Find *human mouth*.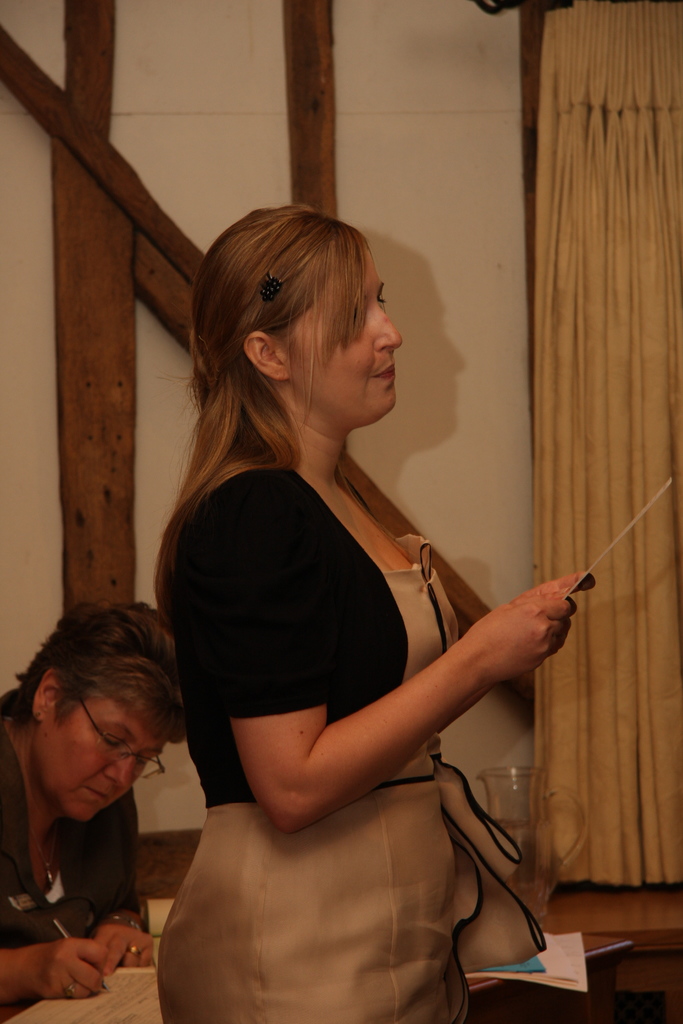
l=372, t=353, r=394, b=383.
